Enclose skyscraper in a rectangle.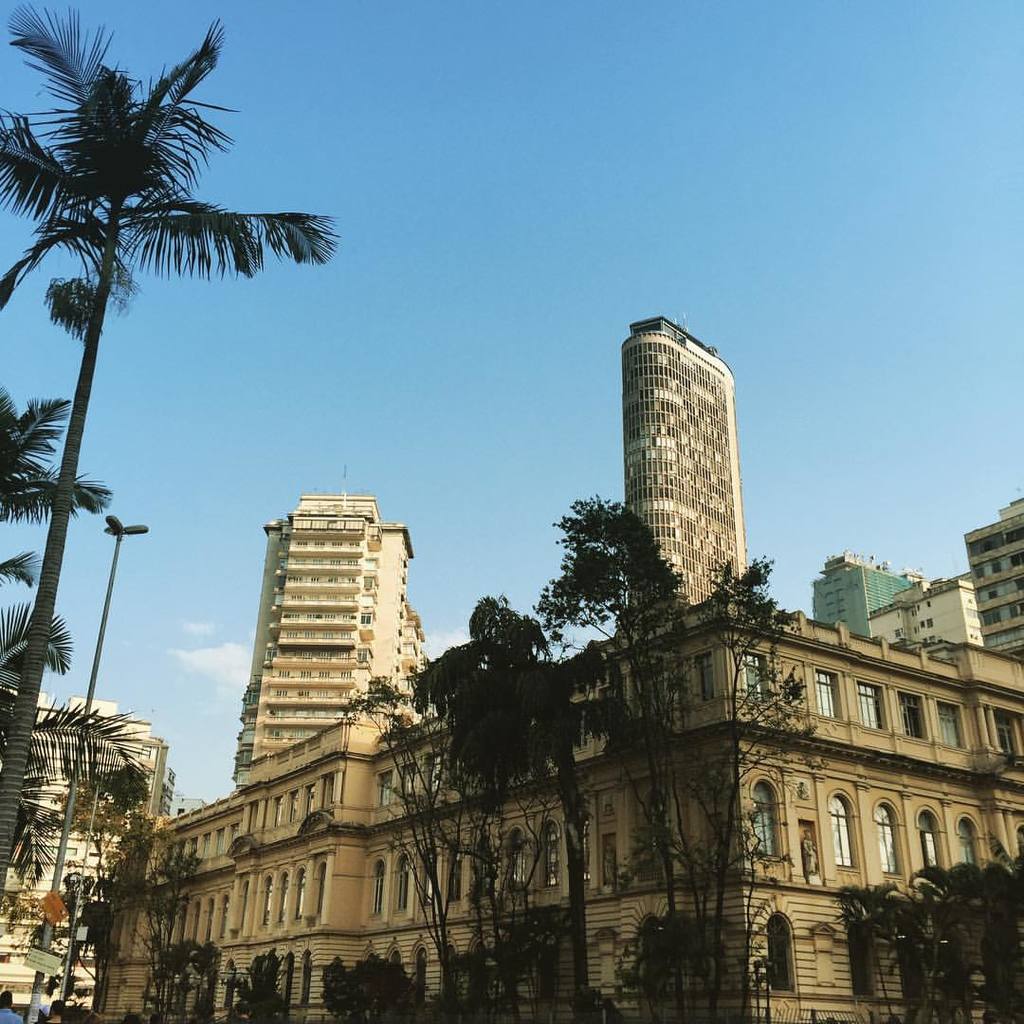
973,495,1023,649.
